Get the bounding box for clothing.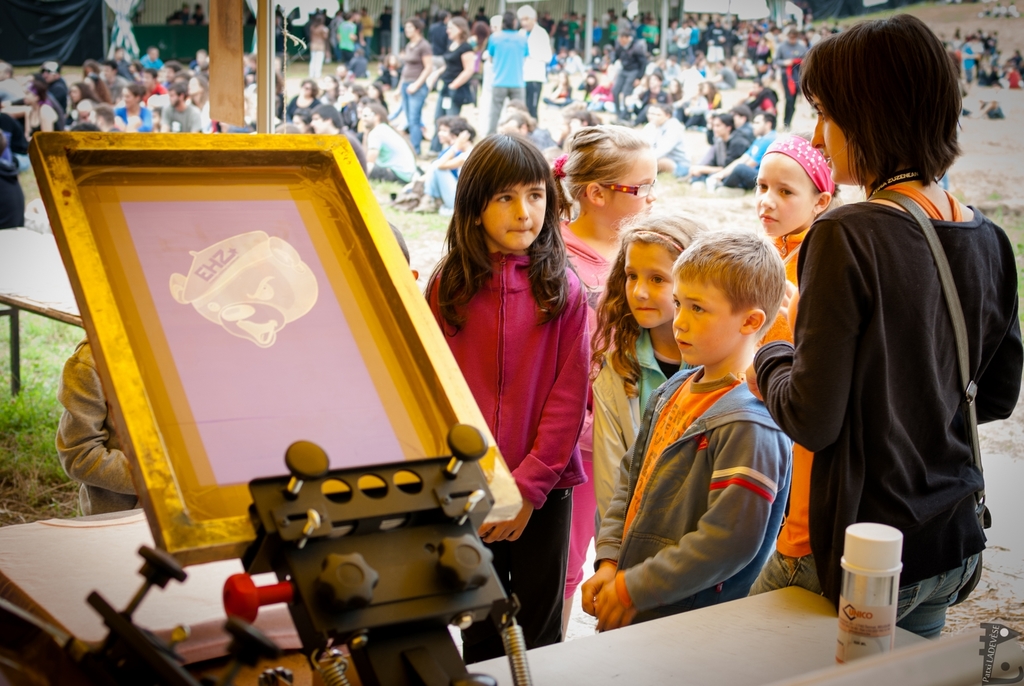
(594,373,794,626).
